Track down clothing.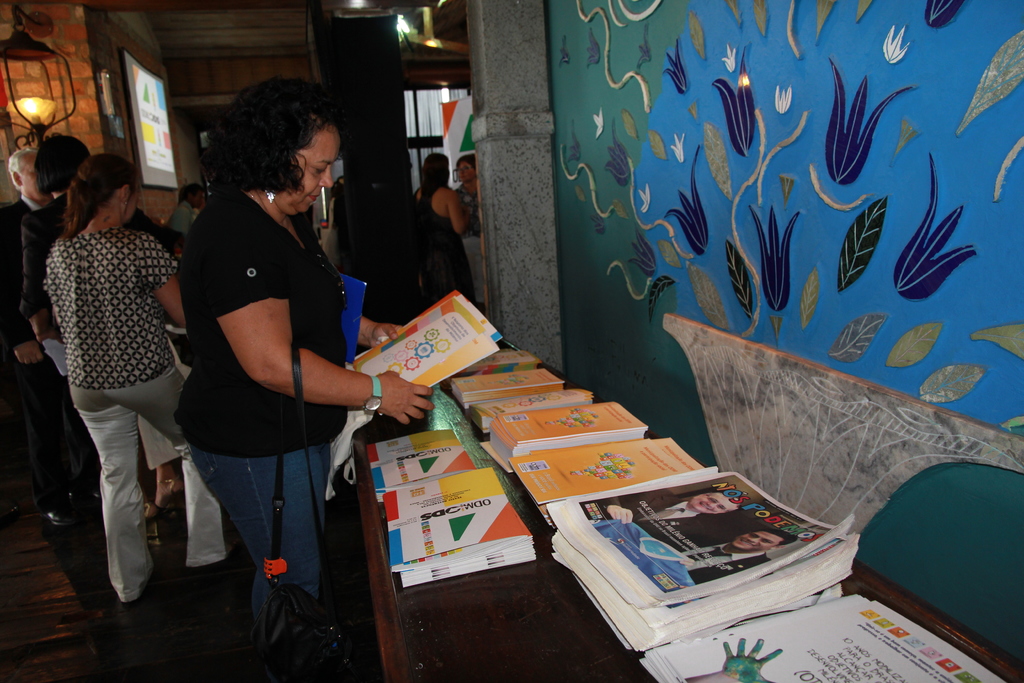
Tracked to x1=675 y1=536 x2=737 y2=582.
